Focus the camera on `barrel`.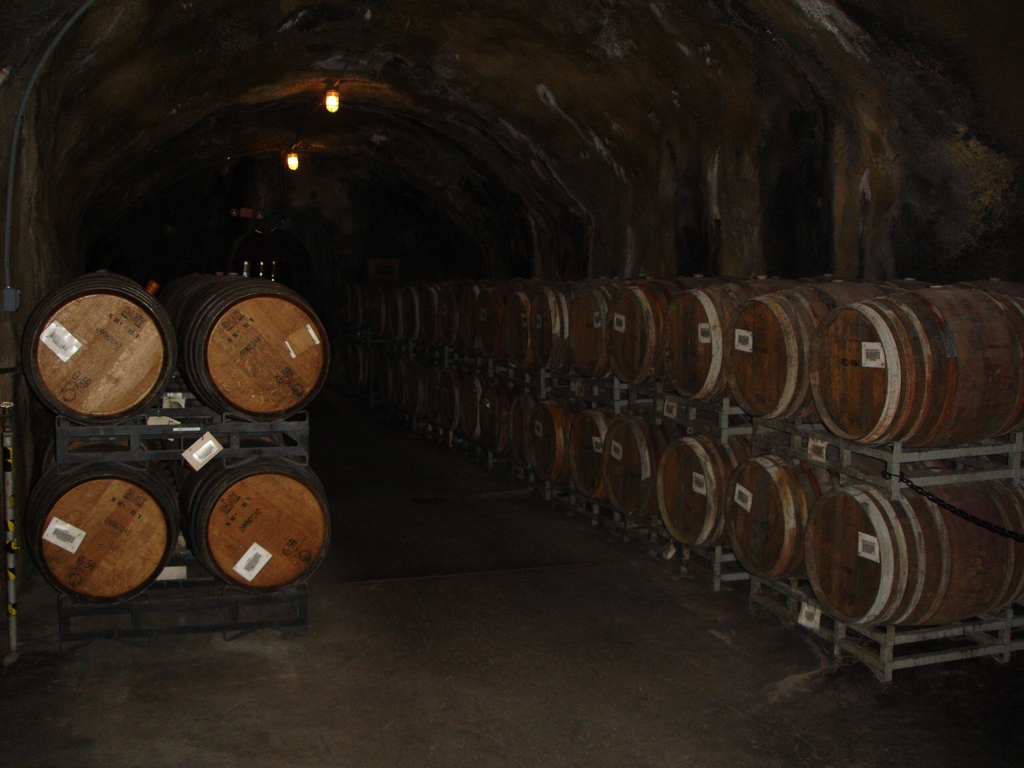
Focus region: [154,270,333,416].
